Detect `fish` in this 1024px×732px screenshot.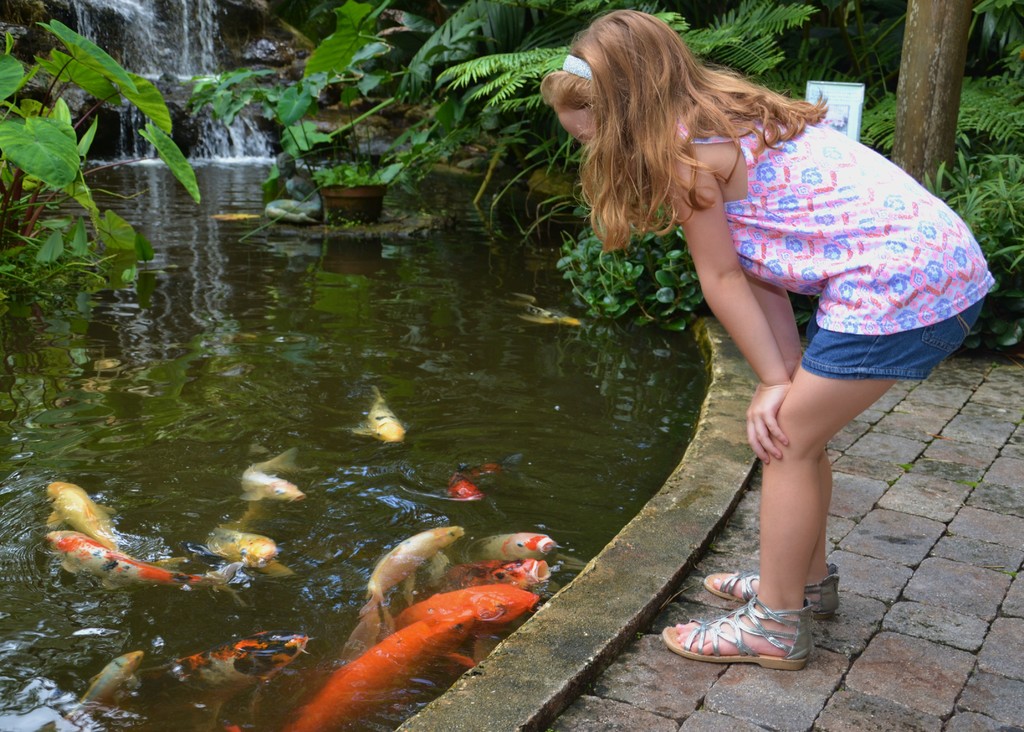
Detection: [239, 447, 305, 511].
